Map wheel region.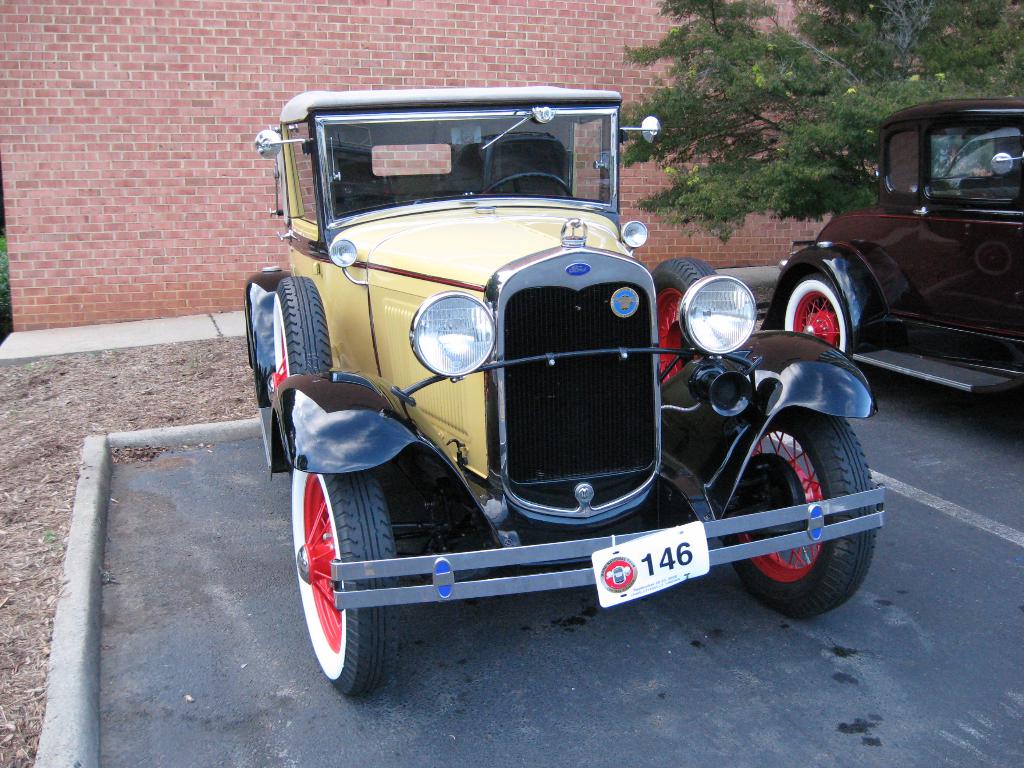
Mapped to 287 465 386 698.
